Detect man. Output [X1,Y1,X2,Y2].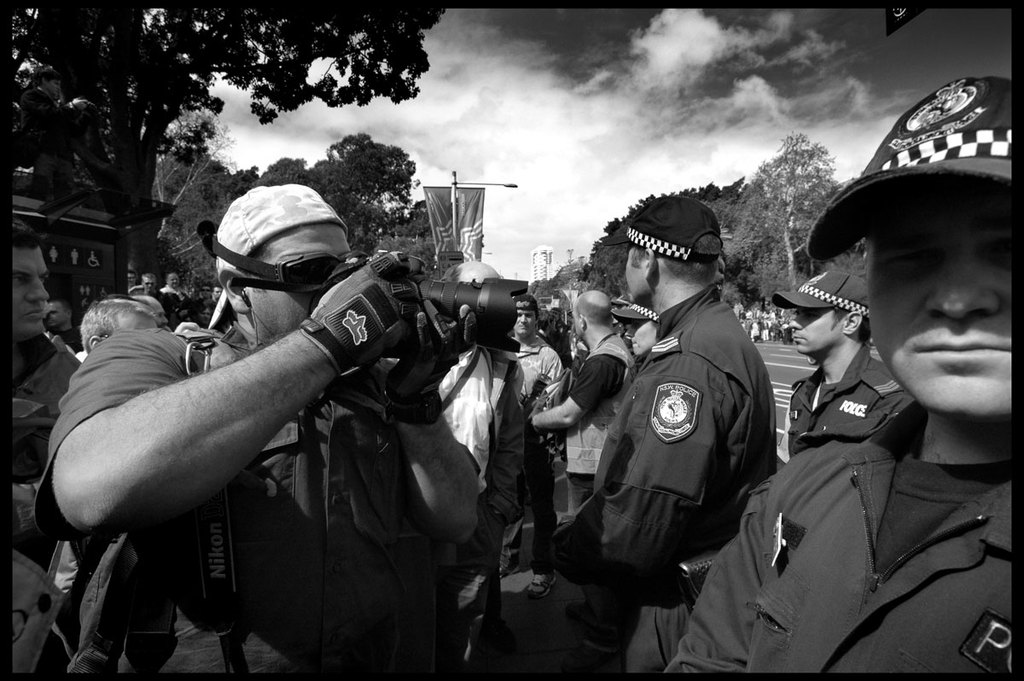
[790,273,925,434].
